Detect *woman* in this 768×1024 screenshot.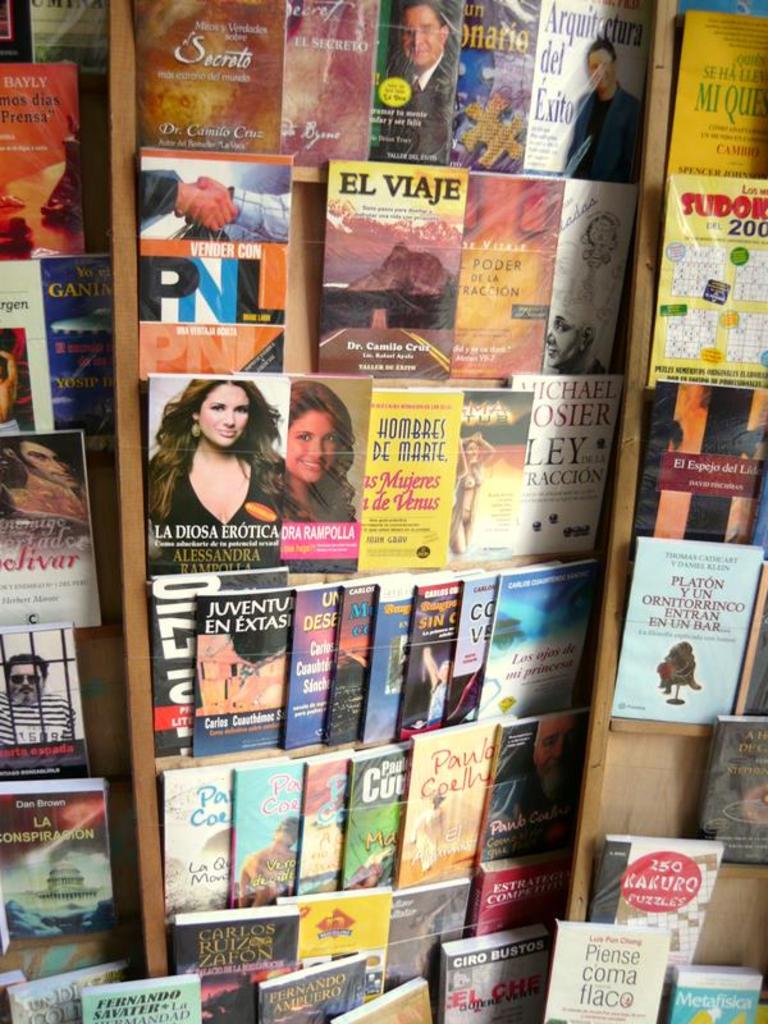
Detection: crop(448, 429, 495, 562).
